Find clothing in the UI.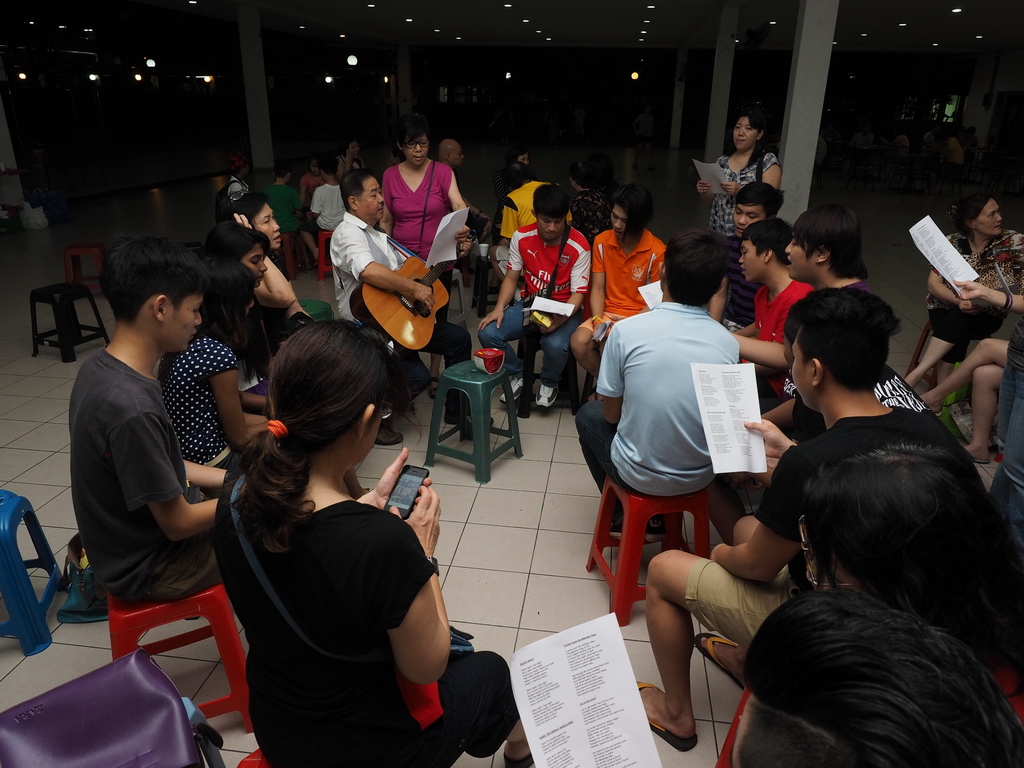
UI element at 745, 278, 817, 357.
